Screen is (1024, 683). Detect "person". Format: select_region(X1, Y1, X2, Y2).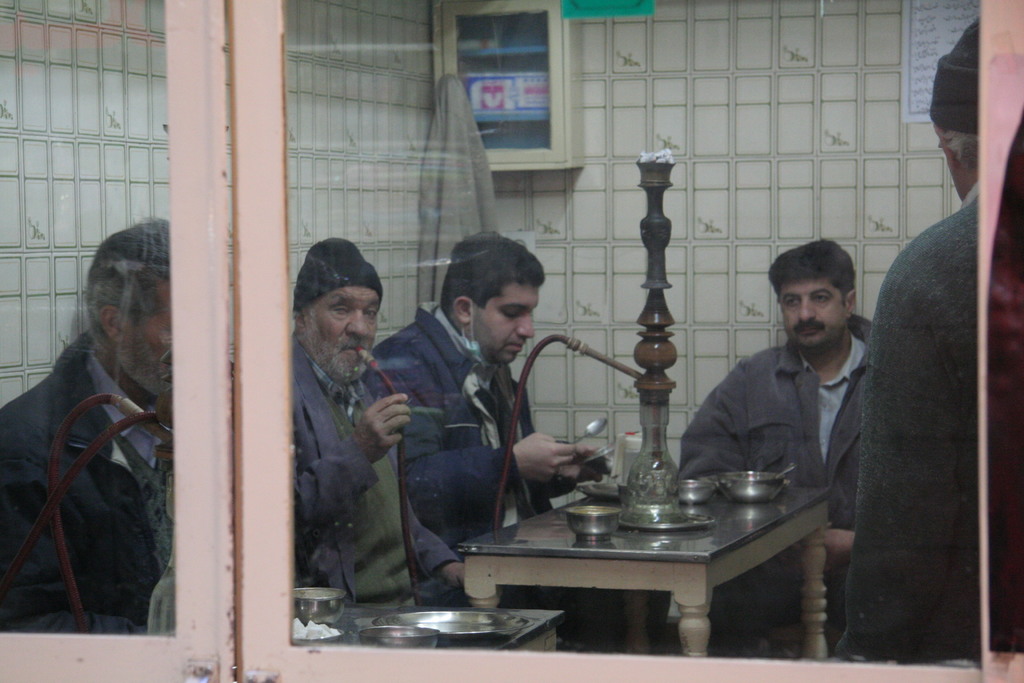
select_region(287, 229, 464, 608).
